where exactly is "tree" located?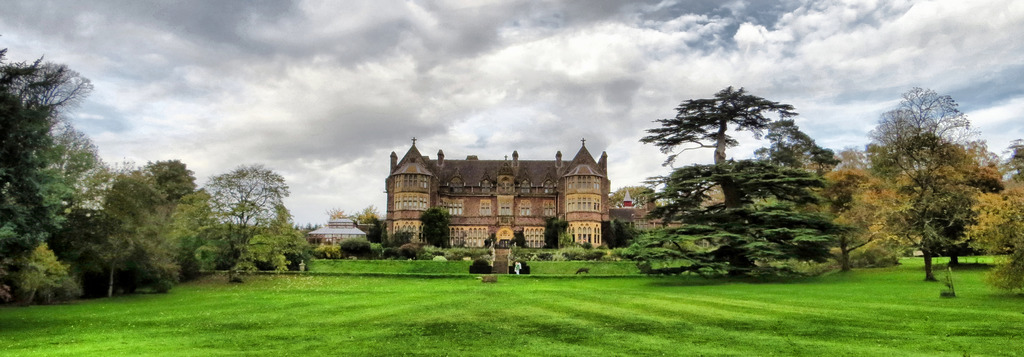
Its bounding box is [132,156,197,212].
